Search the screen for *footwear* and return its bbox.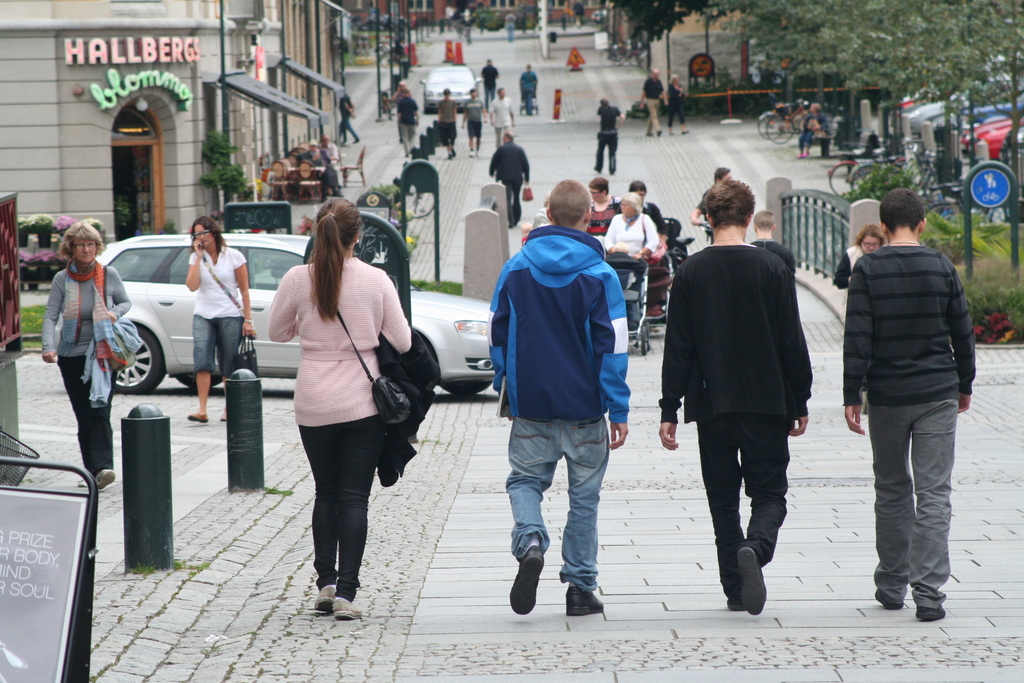
Found: x1=75 y1=481 x2=86 y2=490.
